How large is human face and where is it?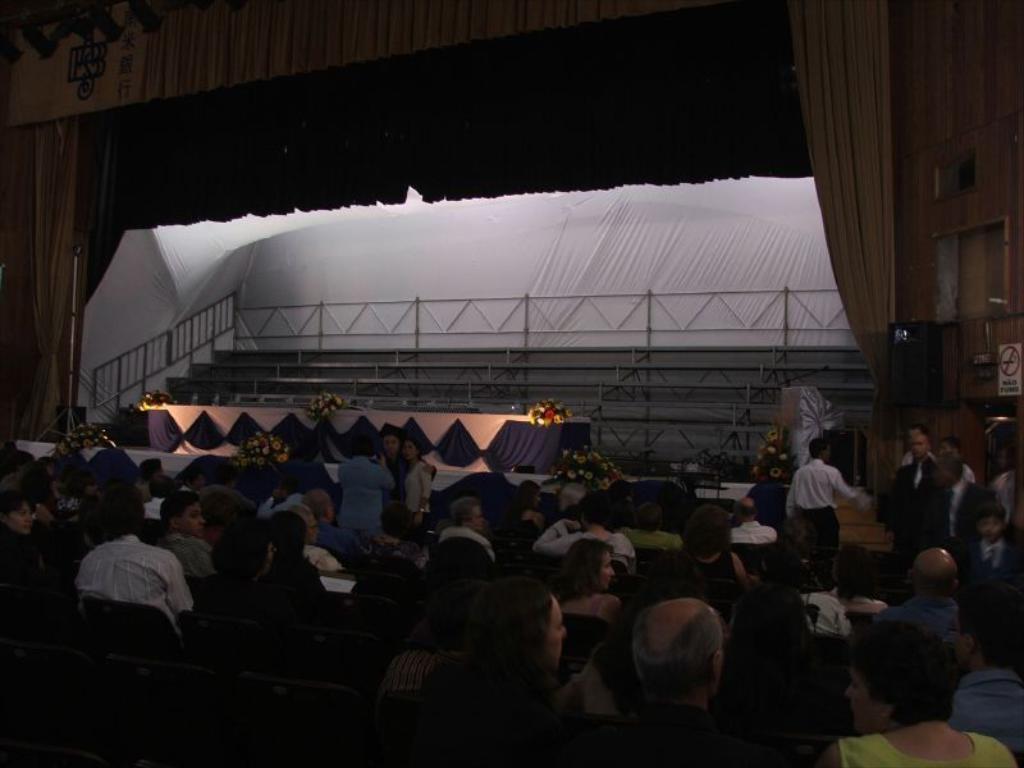
Bounding box: left=406, top=440, right=420, bottom=460.
